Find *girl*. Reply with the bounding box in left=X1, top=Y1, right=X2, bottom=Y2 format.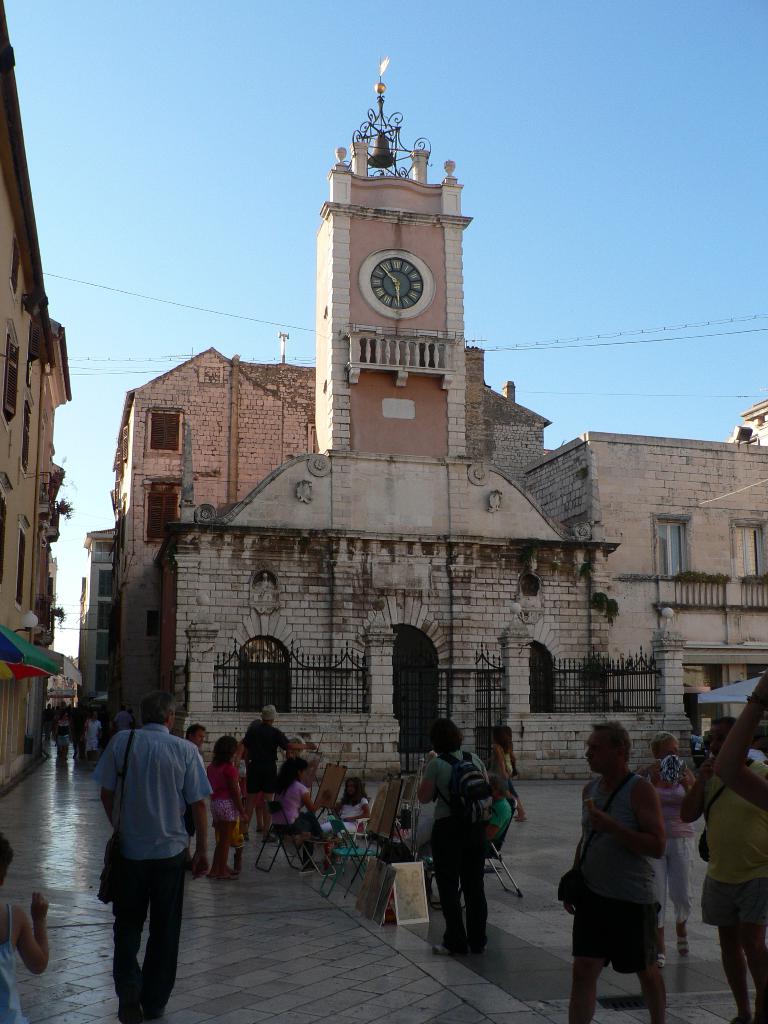
left=270, top=755, right=331, bottom=879.
